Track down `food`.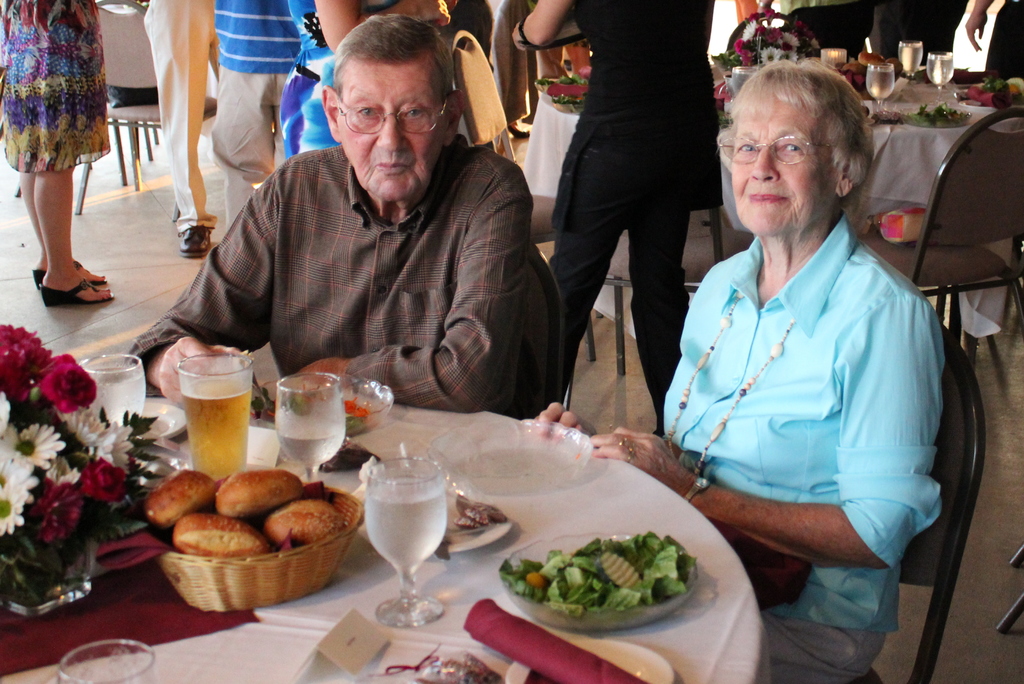
Tracked to x1=212, y1=469, x2=305, y2=519.
